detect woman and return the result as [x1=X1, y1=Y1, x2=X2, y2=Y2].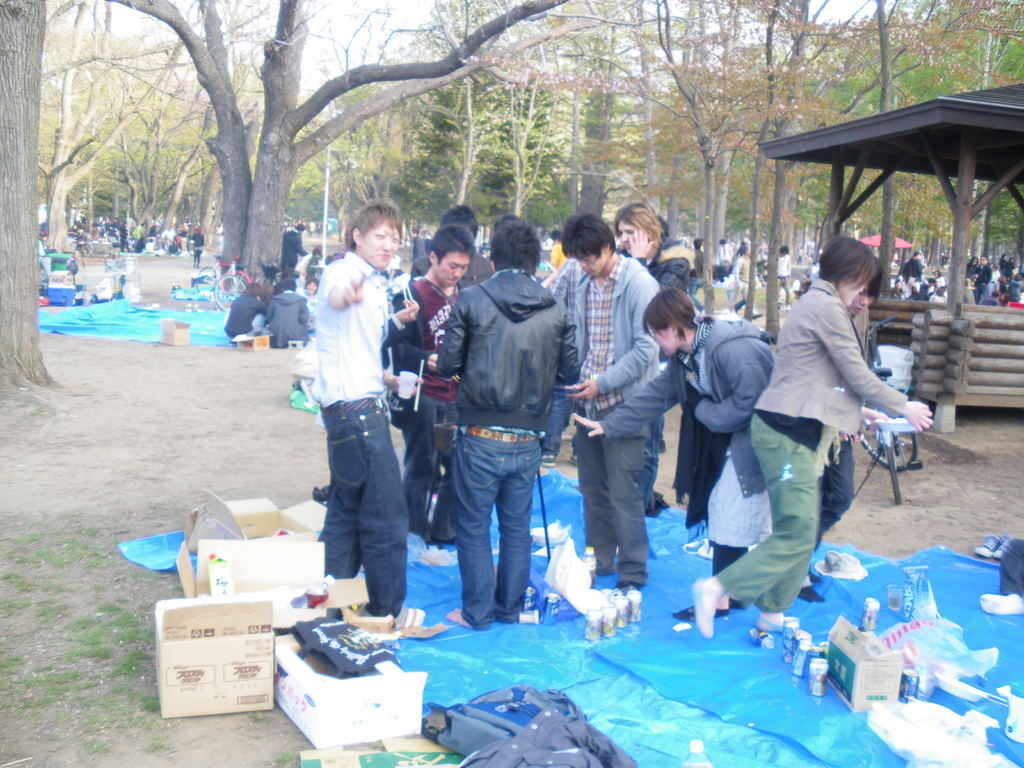
[x1=732, y1=232, x2=920, y2=632].
